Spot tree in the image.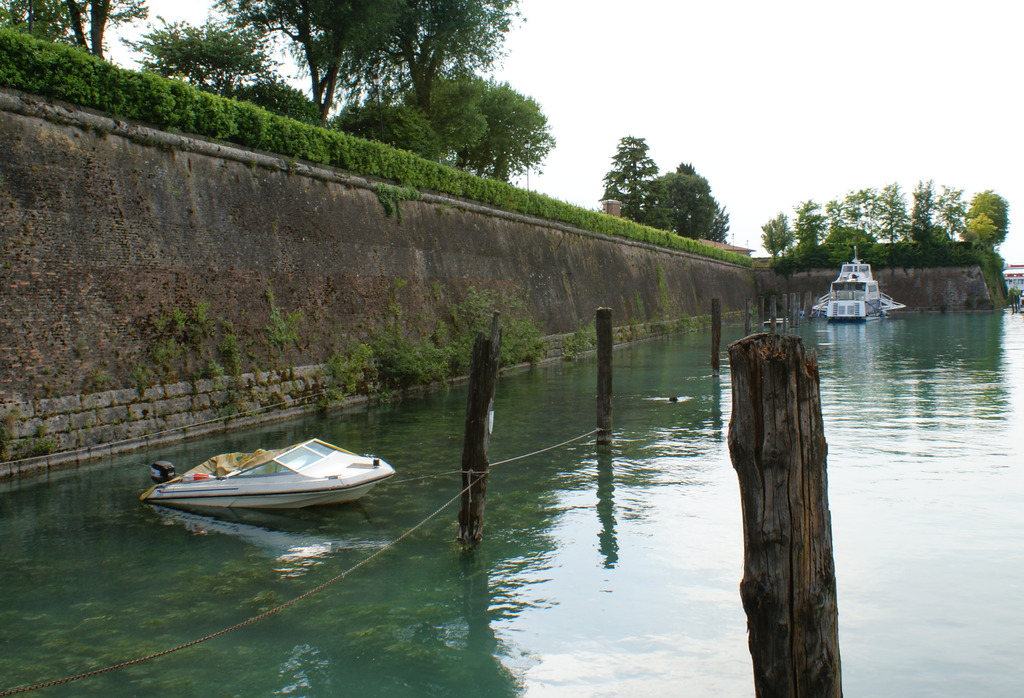
tree found at <box>491,74,556,179</box>.
